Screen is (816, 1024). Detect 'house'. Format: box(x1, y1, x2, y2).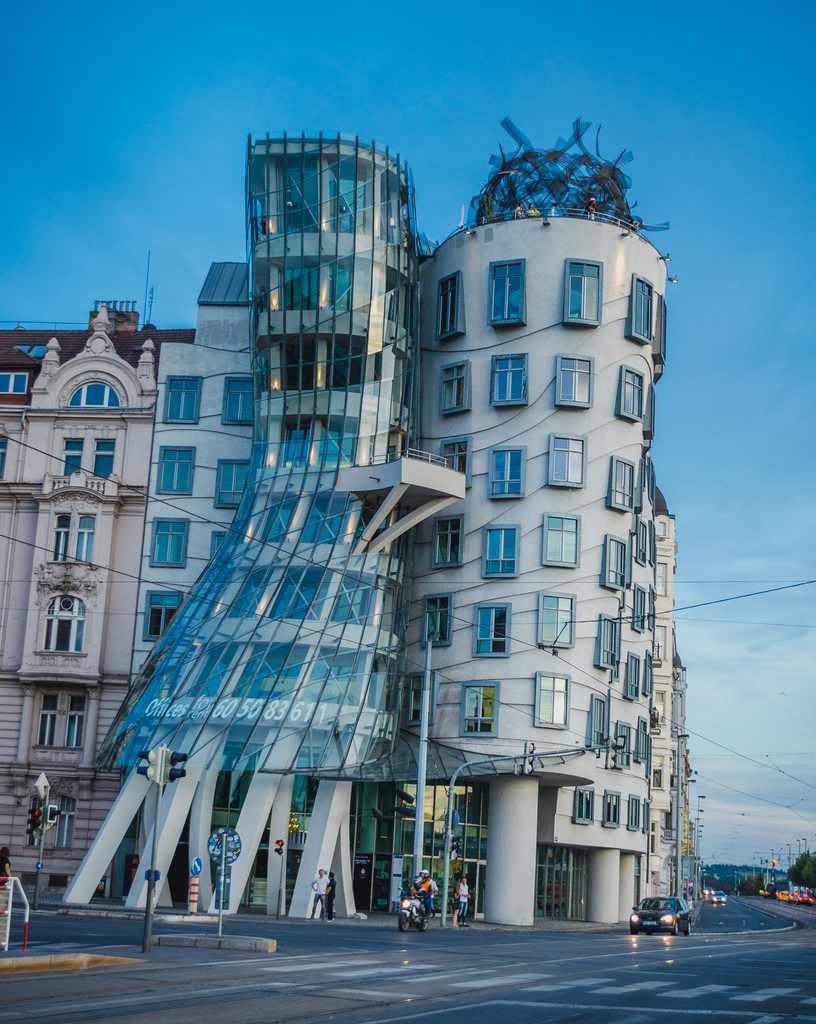
box(97, 168, 705, 913).
